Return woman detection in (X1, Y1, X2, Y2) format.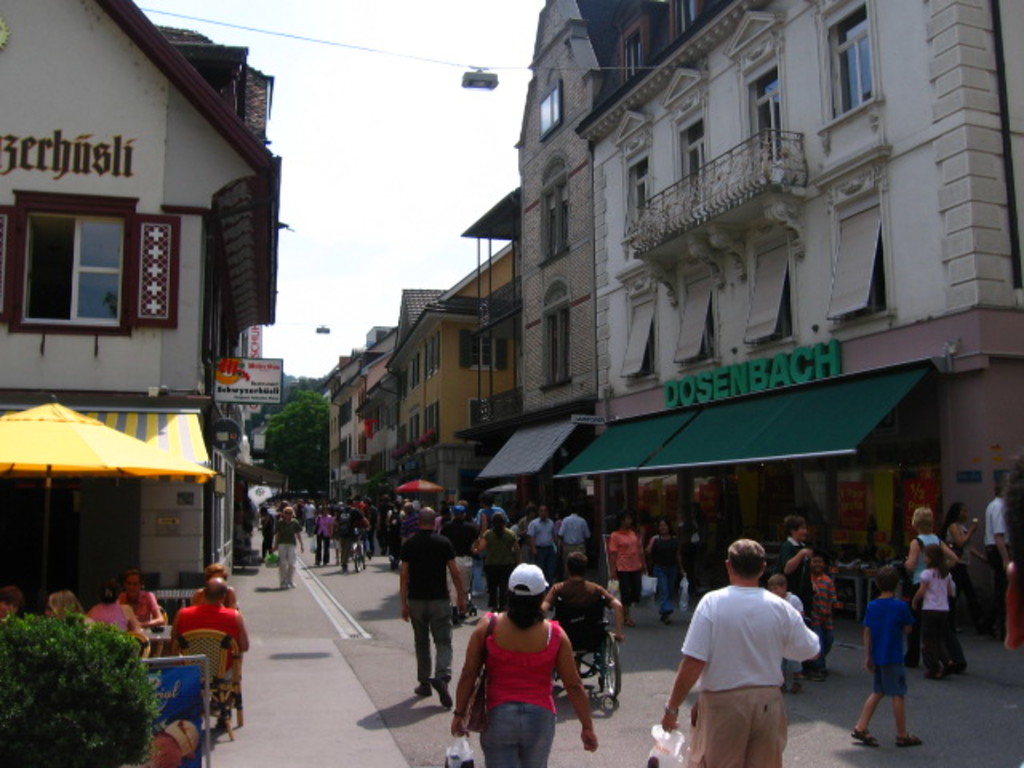
(613, 512, 648, 619).
